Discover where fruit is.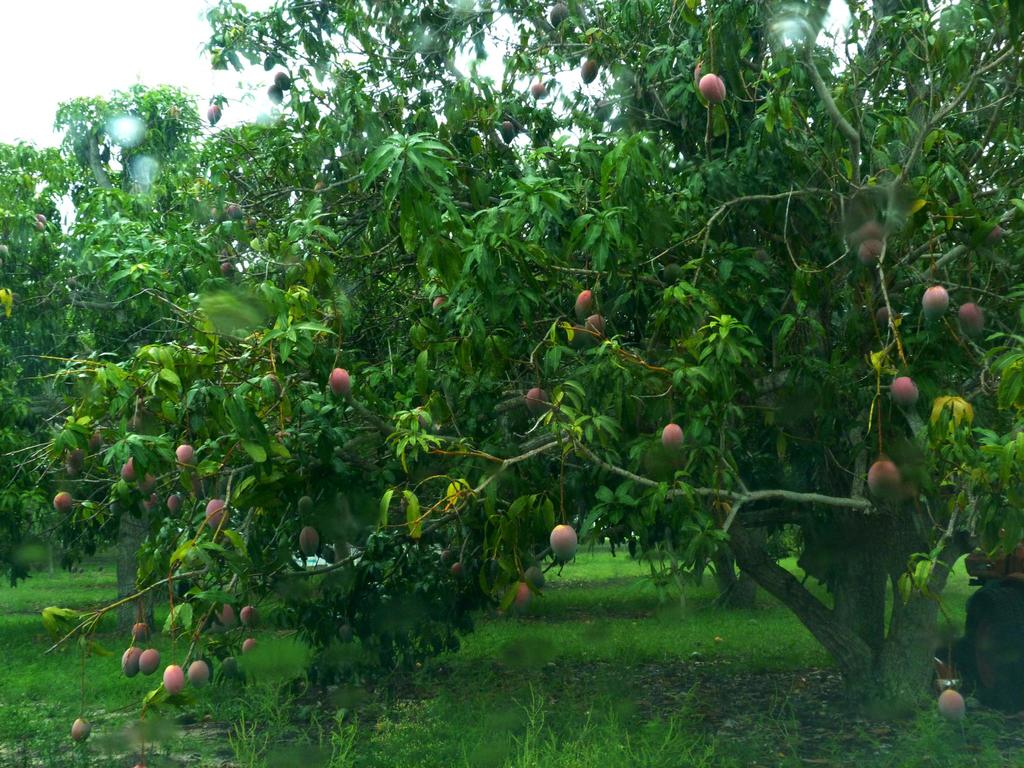
Discovered at (522, 387, 548, 413).
